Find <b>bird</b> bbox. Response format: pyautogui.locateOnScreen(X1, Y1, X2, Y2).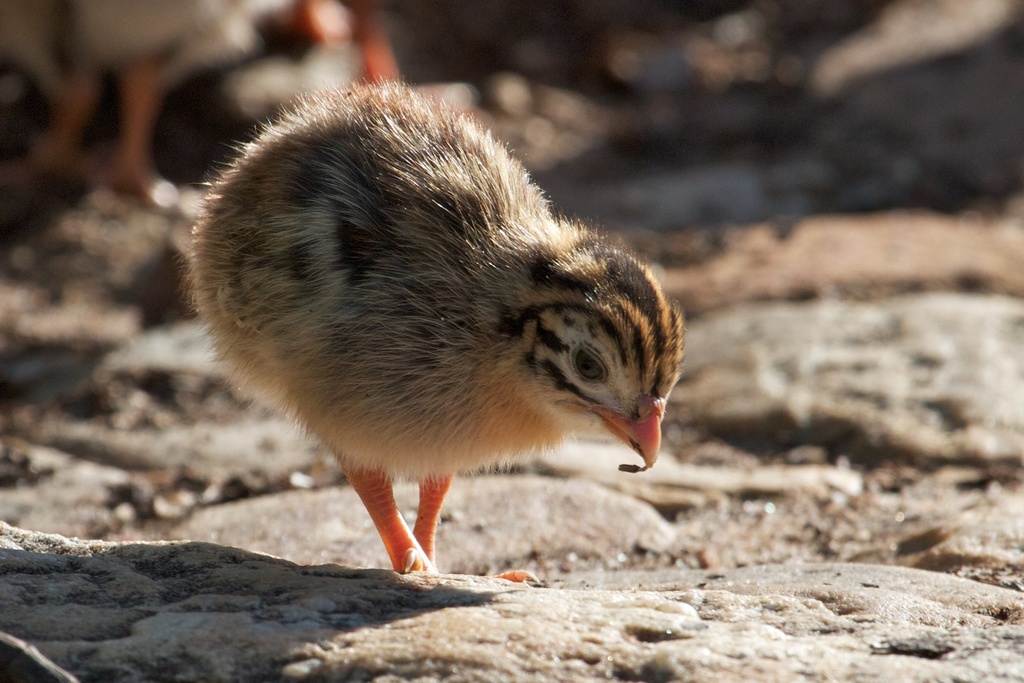
pyautogui.locateOnScreen(186, 104, 675, 566).
